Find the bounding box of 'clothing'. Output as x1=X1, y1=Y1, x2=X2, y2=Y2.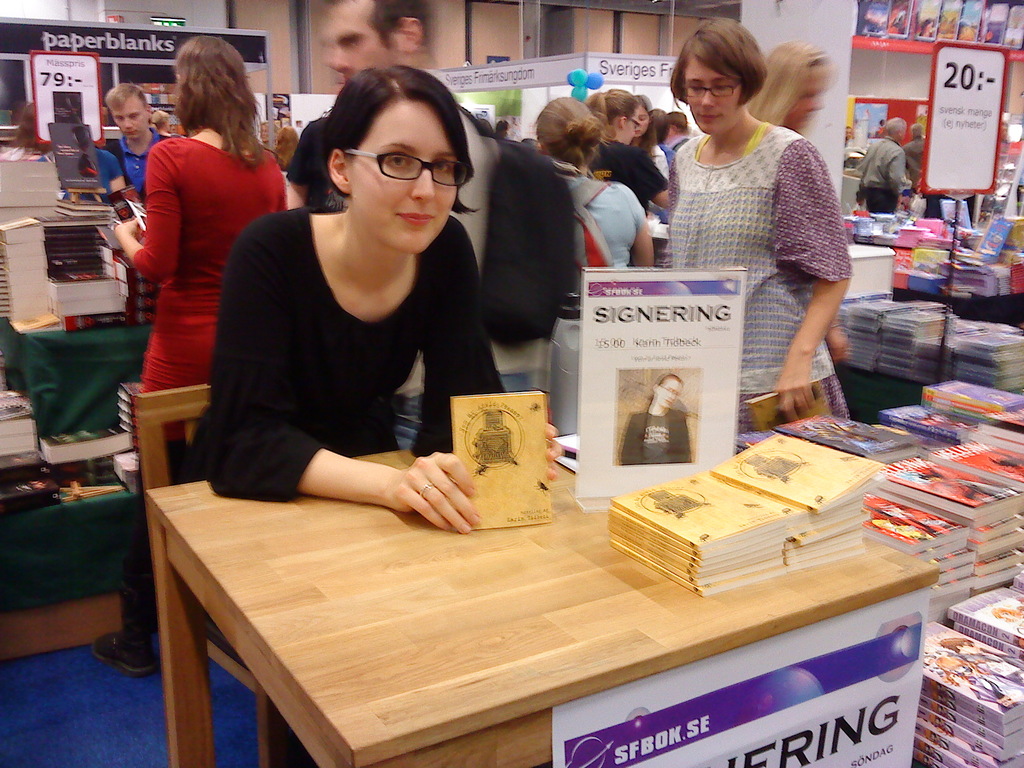
x1=901, y1=131, x2=938, y2=197.
